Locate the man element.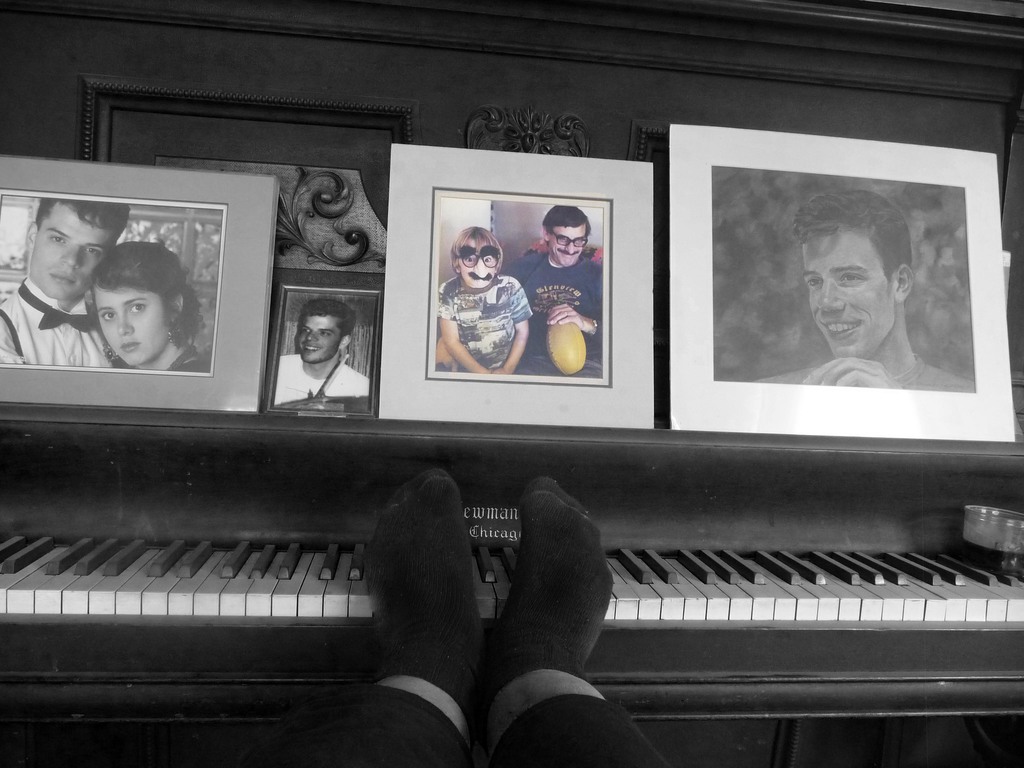
Element bbox: crop(275, 299, 374, 408).
